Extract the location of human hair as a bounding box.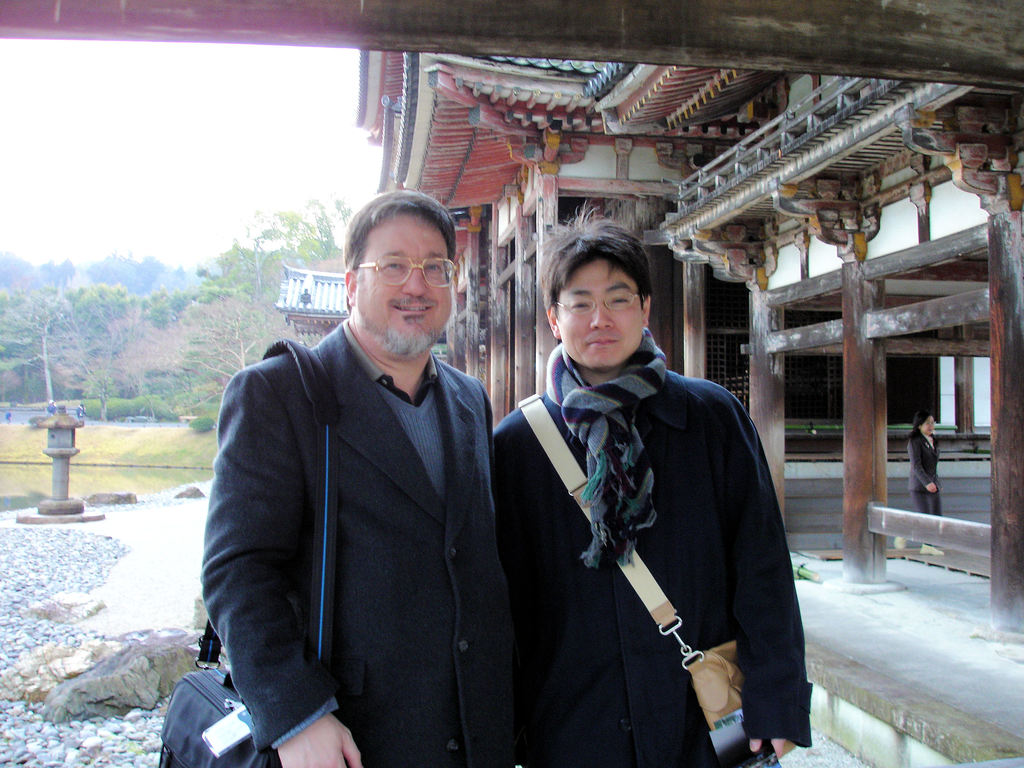
909,410,933,439.
